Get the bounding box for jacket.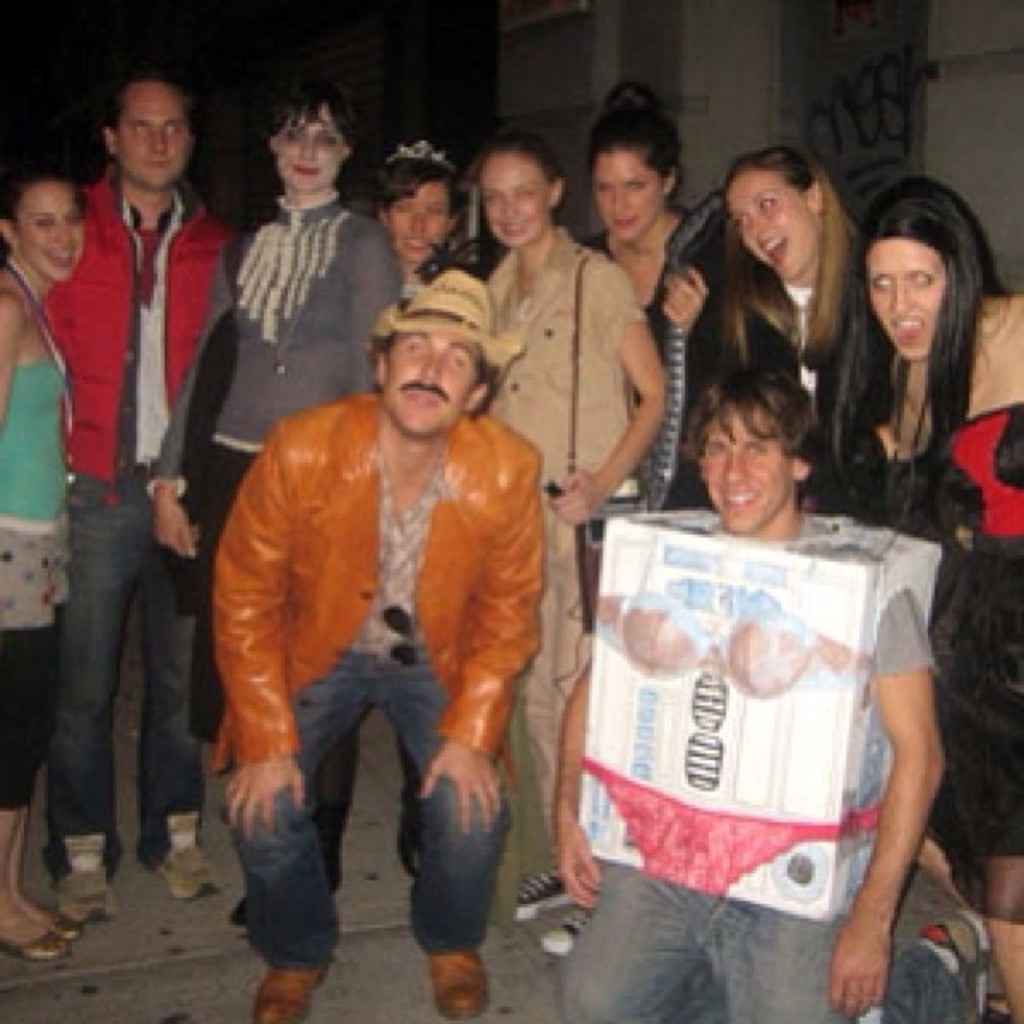
BBox(216, 314, 546, 802).
